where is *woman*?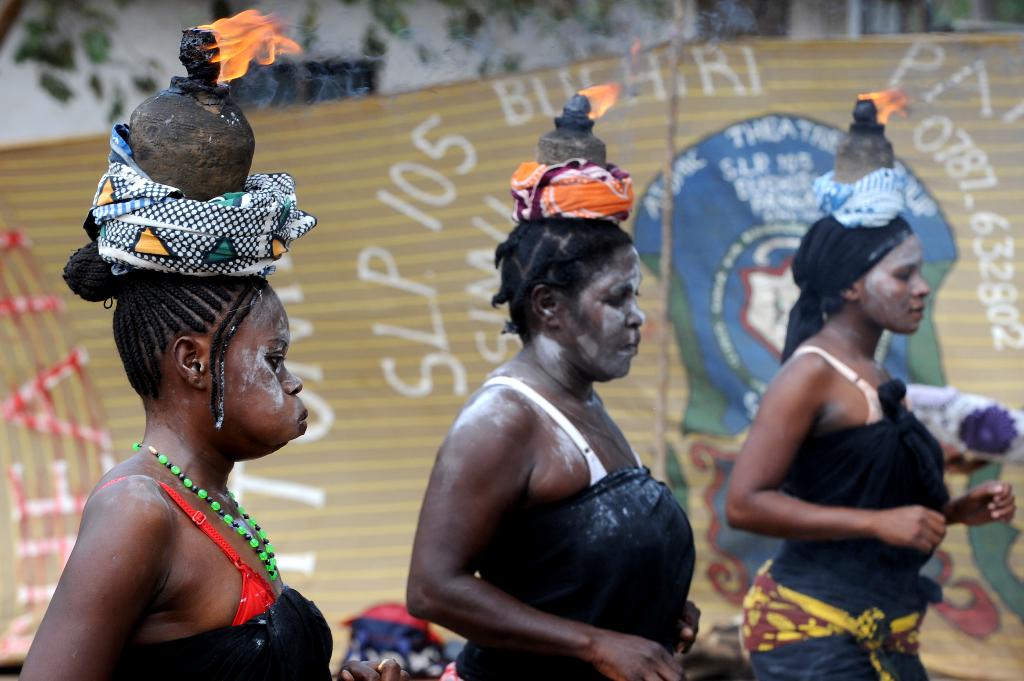
(721, 188, 950, 678).
